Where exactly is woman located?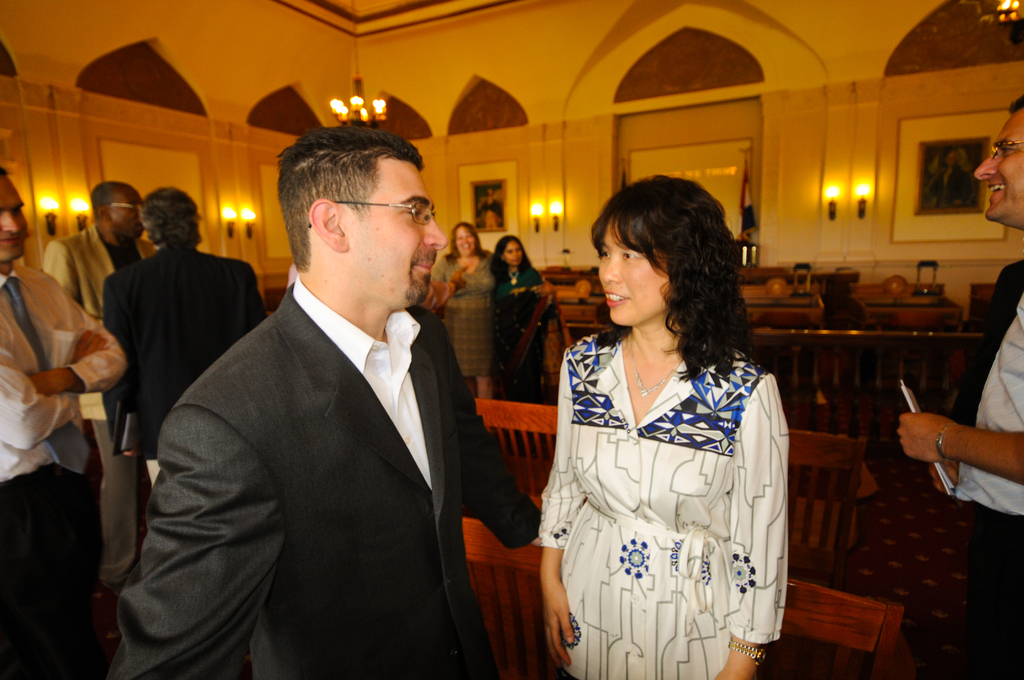
Its bounding box is x1=529 y1=174 x2=816 y2=679.
